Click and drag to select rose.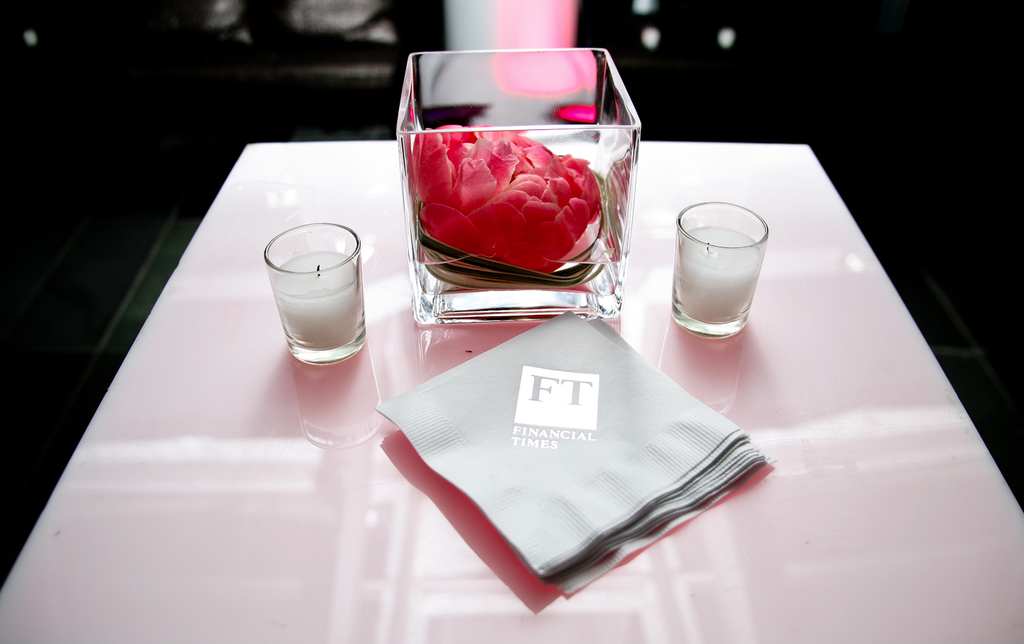
Selection: l=406, t=119, r=599, b=274.
